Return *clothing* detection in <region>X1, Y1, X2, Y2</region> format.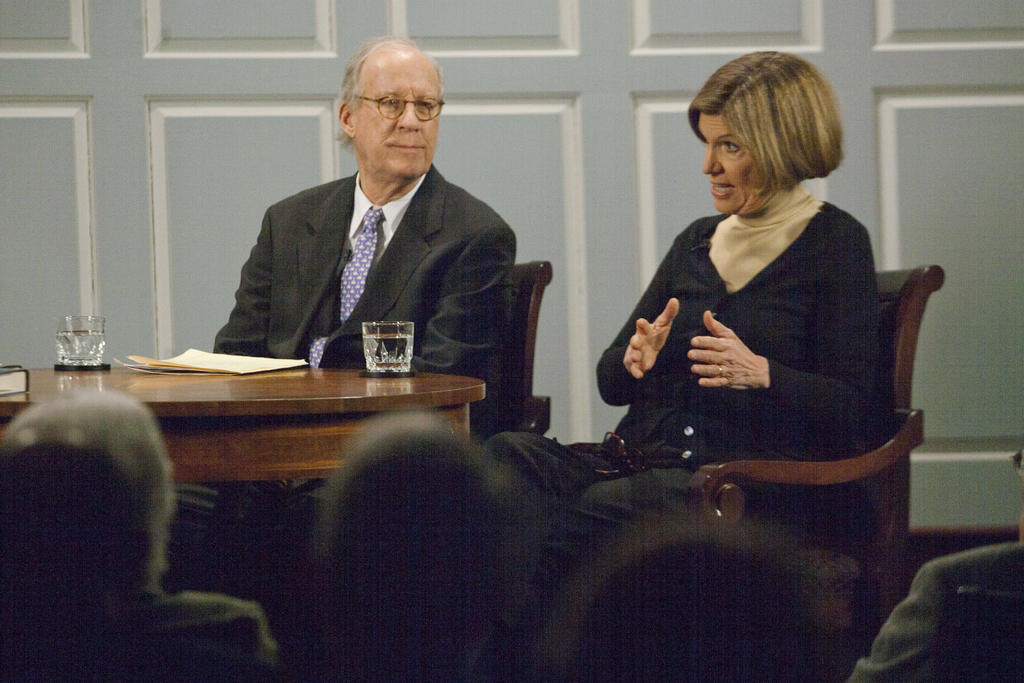
<region>25, 580, 282, 682</region>.
